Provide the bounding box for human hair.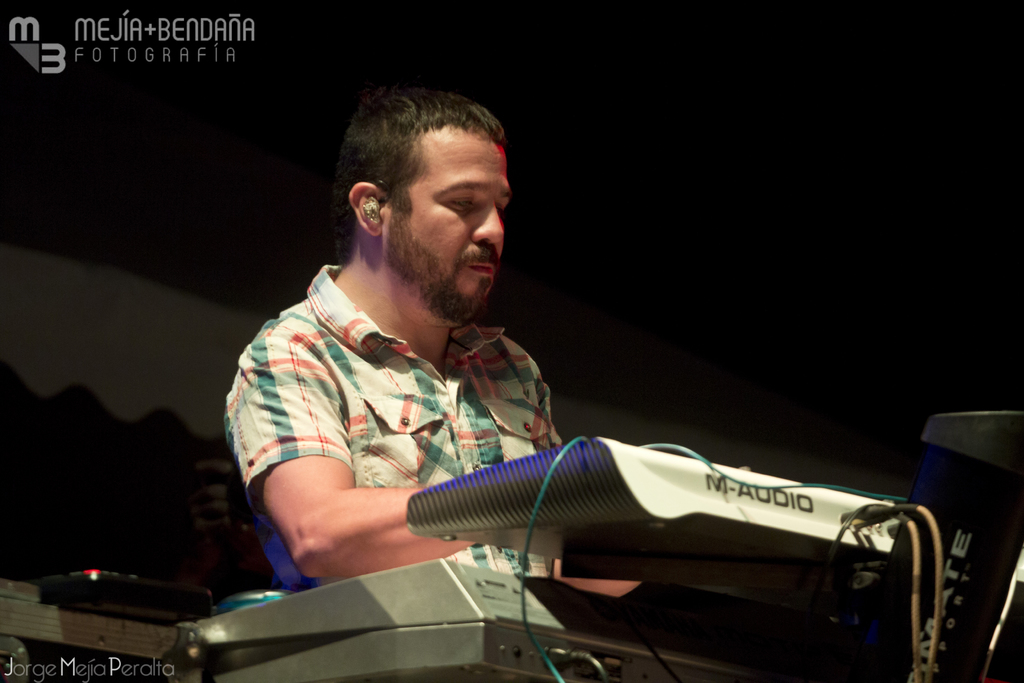
[x1=332, y1=84, x2=507, y2=229].
